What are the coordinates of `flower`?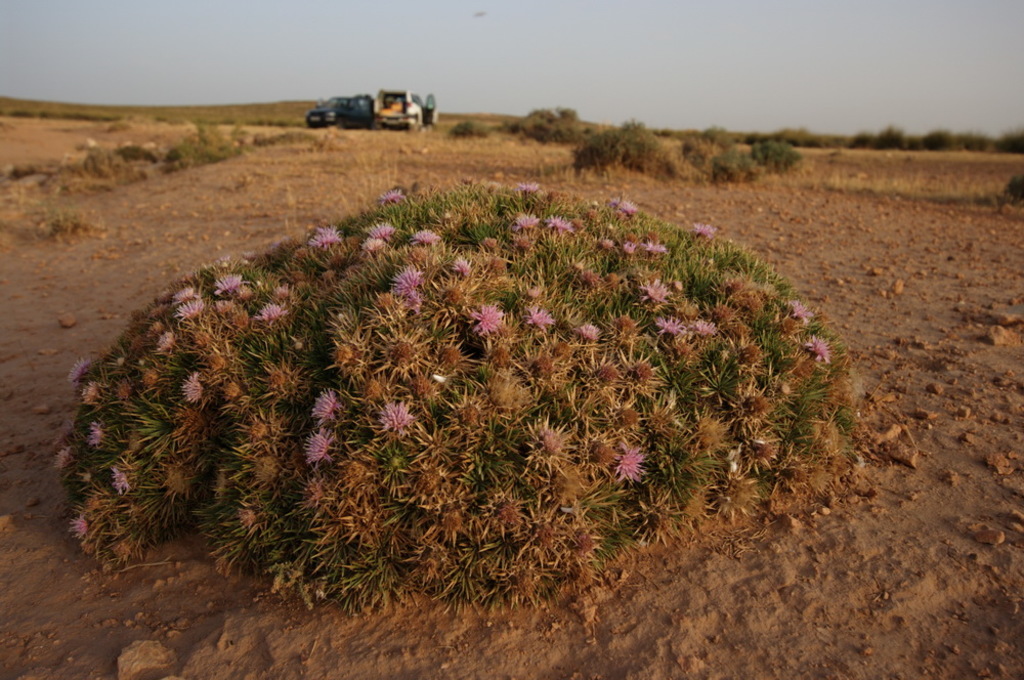
[313,223,347,246].
